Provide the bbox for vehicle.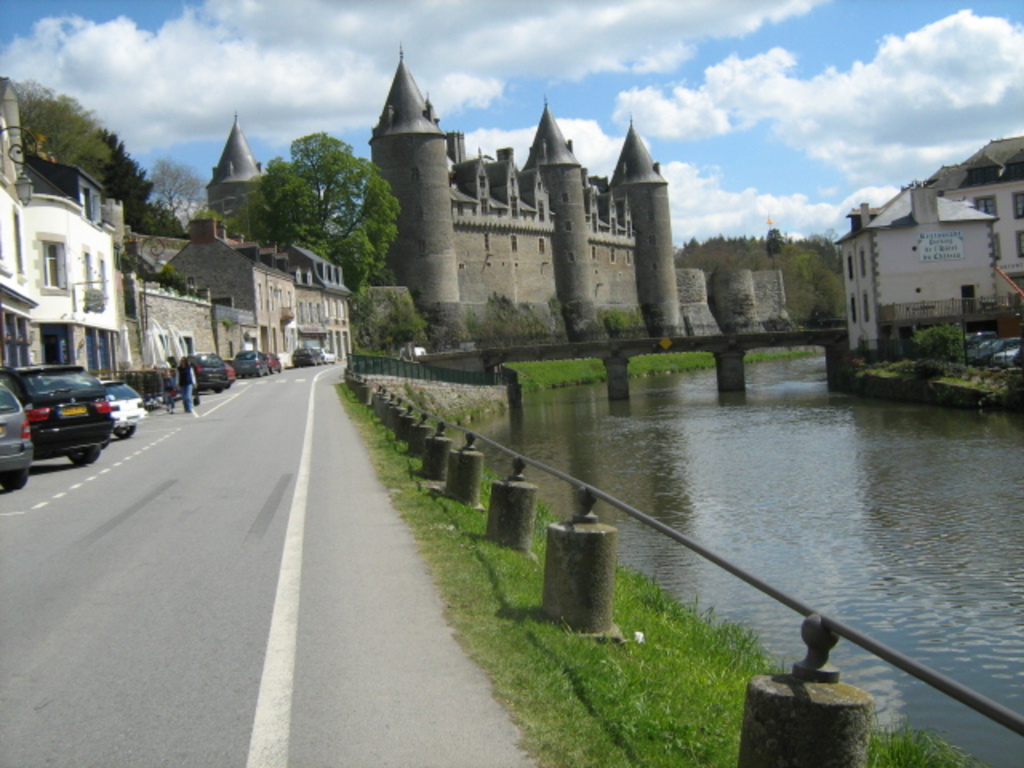
l=1000, t=346, r=1022, b=366.
